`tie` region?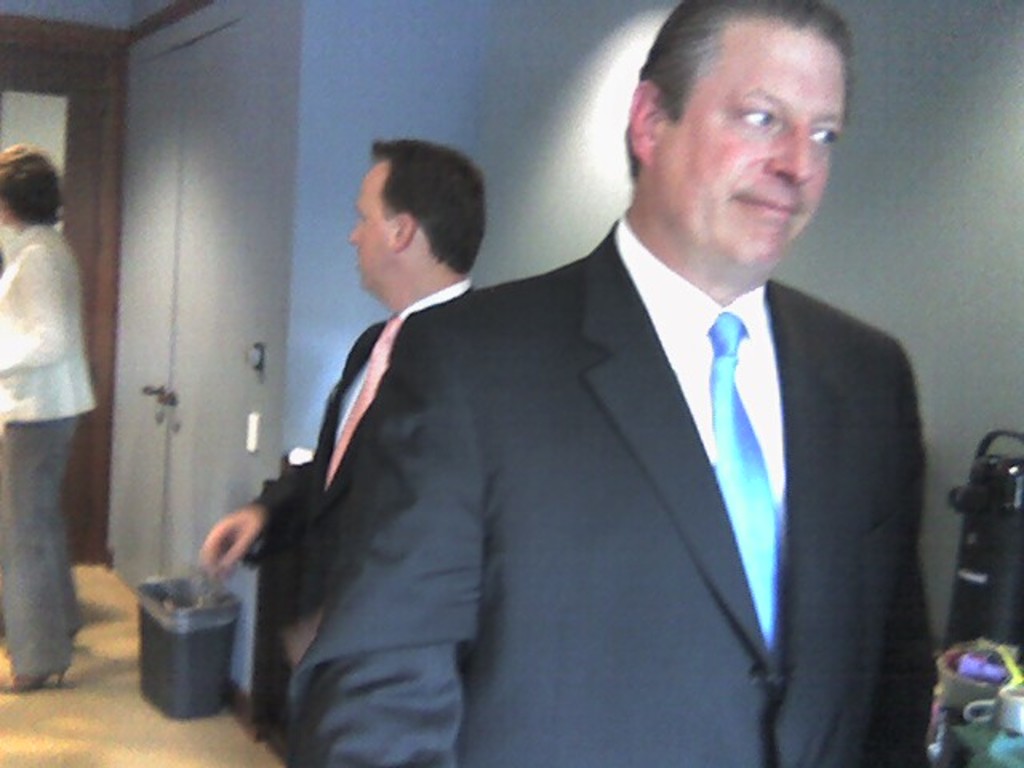
<bbox>326, 312, 410, 488</bbox>
